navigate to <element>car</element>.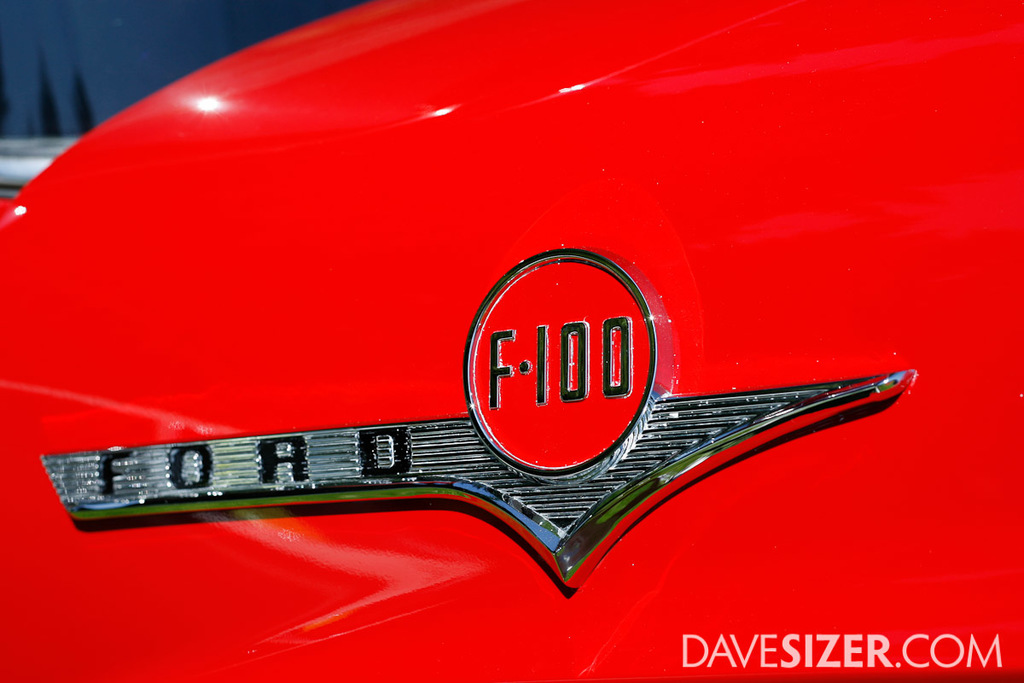
Navigation target: 0:0:354:198.
